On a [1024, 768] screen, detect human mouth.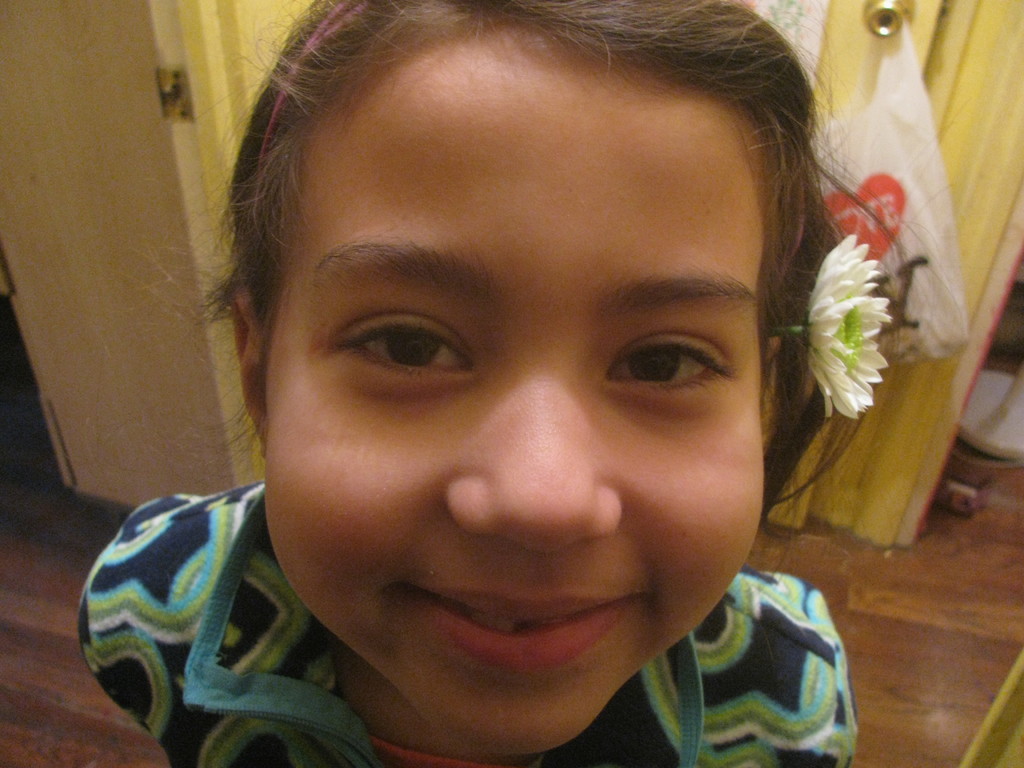
362,559,677,685.
